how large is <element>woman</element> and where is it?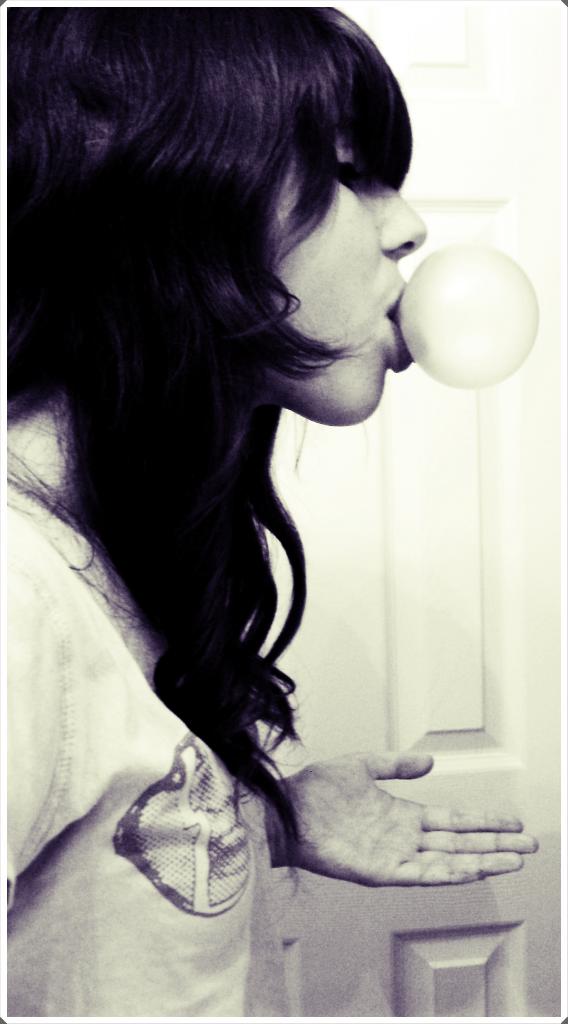
Bounding box: [18, 3, 482, 1023].
